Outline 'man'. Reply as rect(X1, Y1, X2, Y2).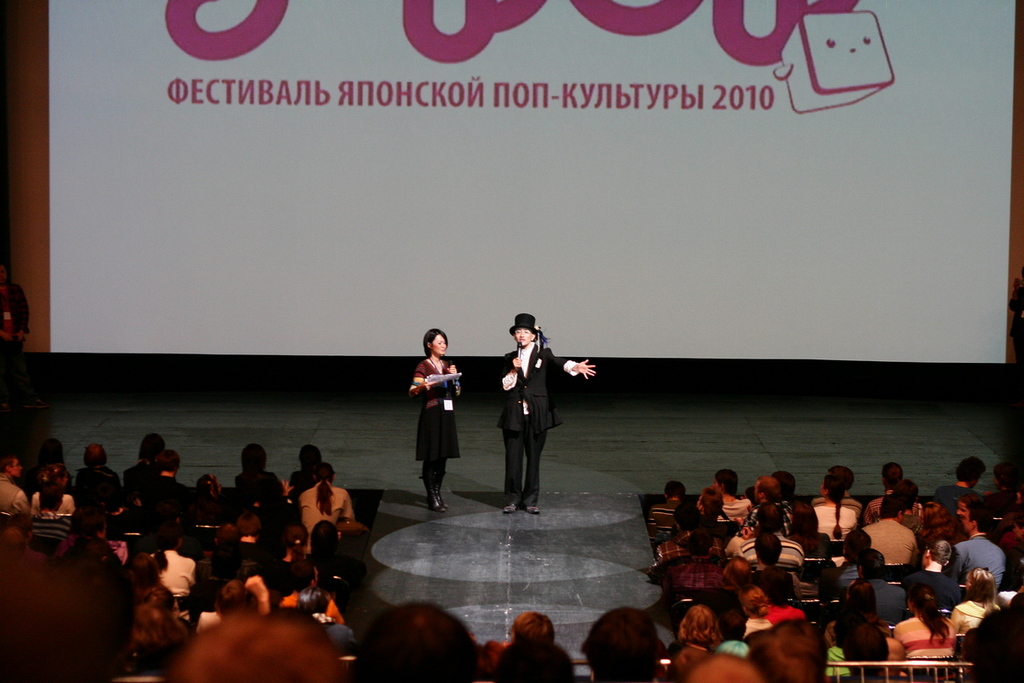
rect(143, 445, 193, 520).
